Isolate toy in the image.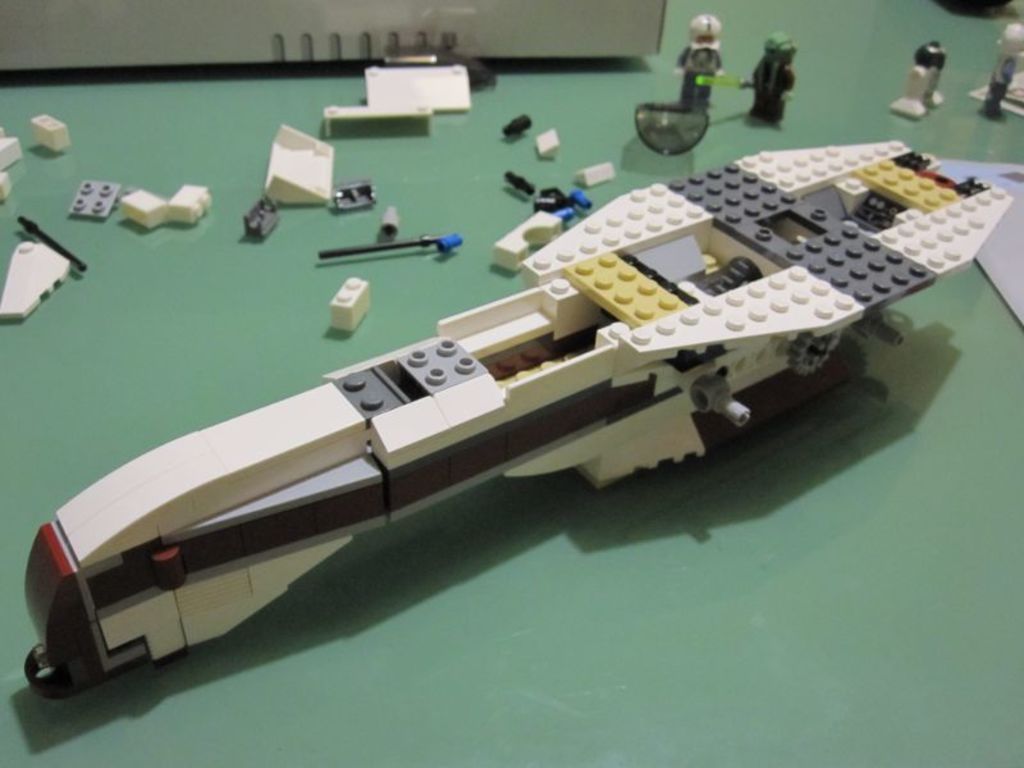
Isolated region: rect(500, 111, 531, 137).
